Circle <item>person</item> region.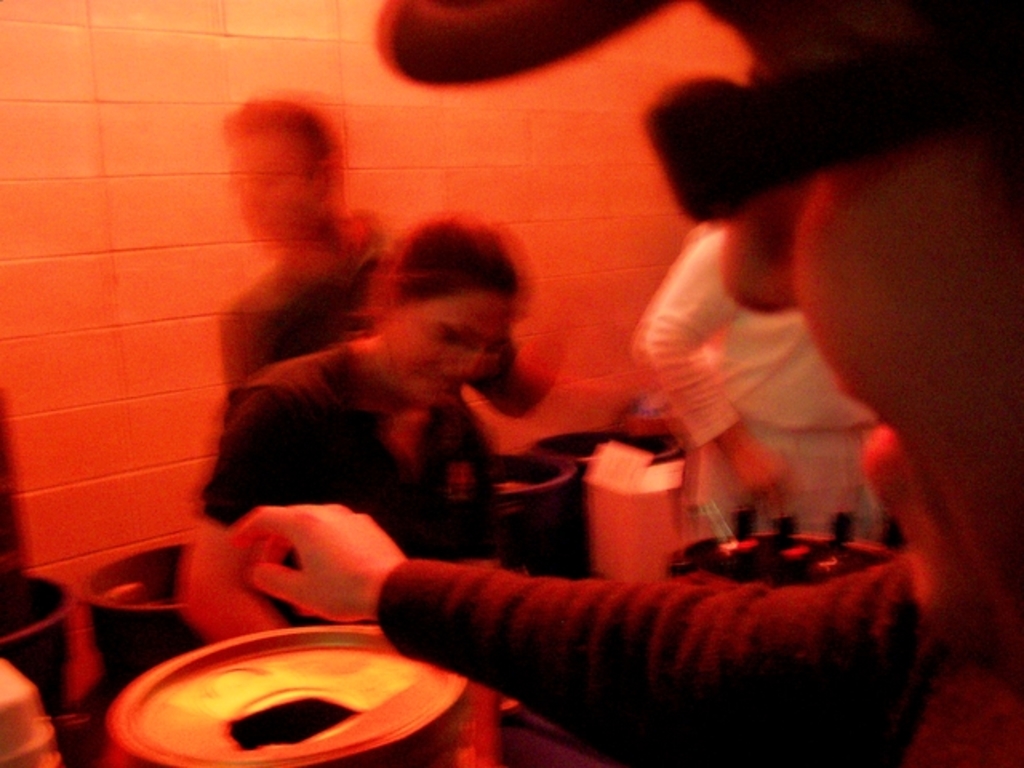
Region: (x1=178, y1=202, x2=533, y2=645).
